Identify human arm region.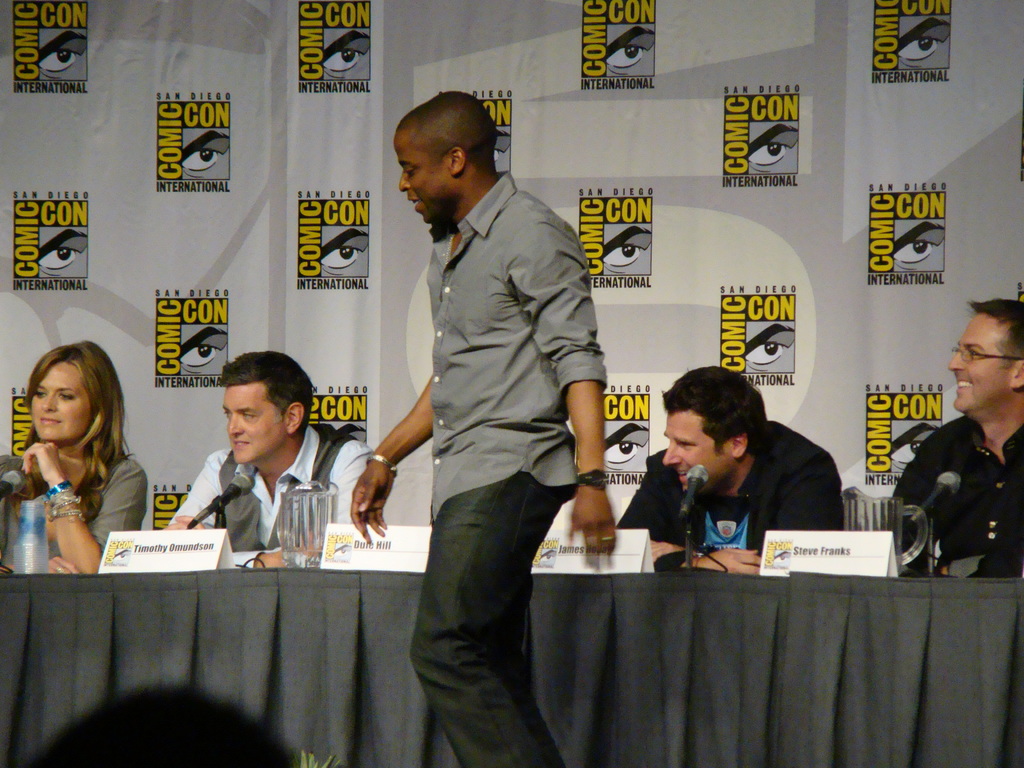
Region: l=40, t=554, r=82, b=579.
